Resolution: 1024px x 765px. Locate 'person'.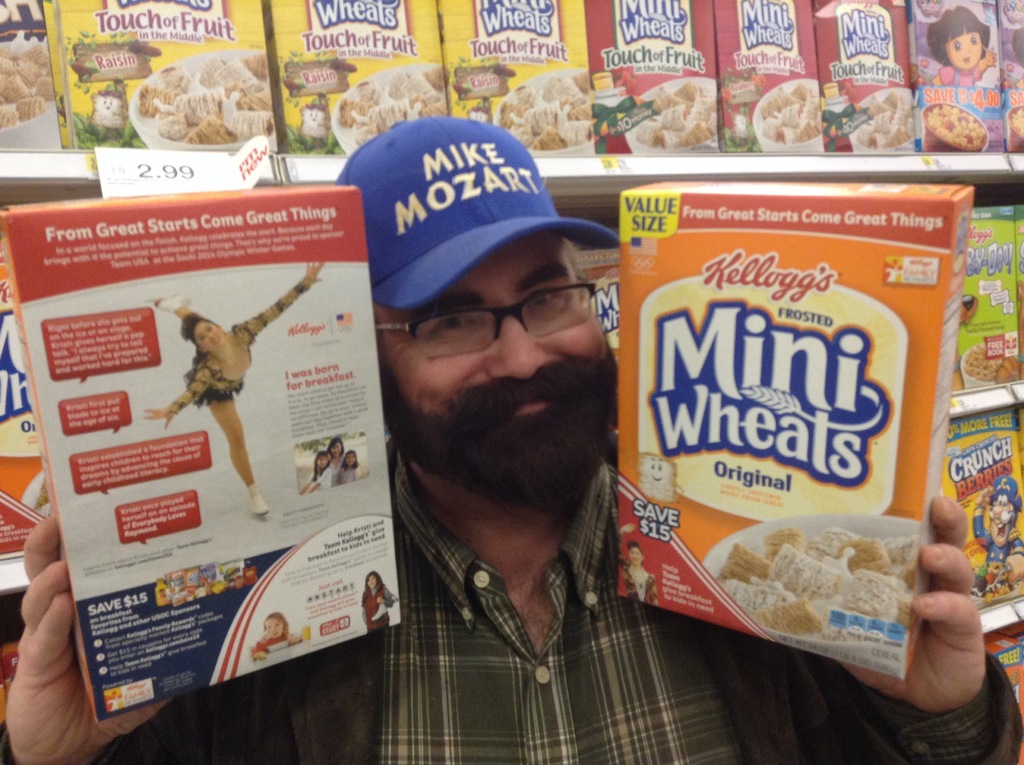
146, 257, 313, 511.
